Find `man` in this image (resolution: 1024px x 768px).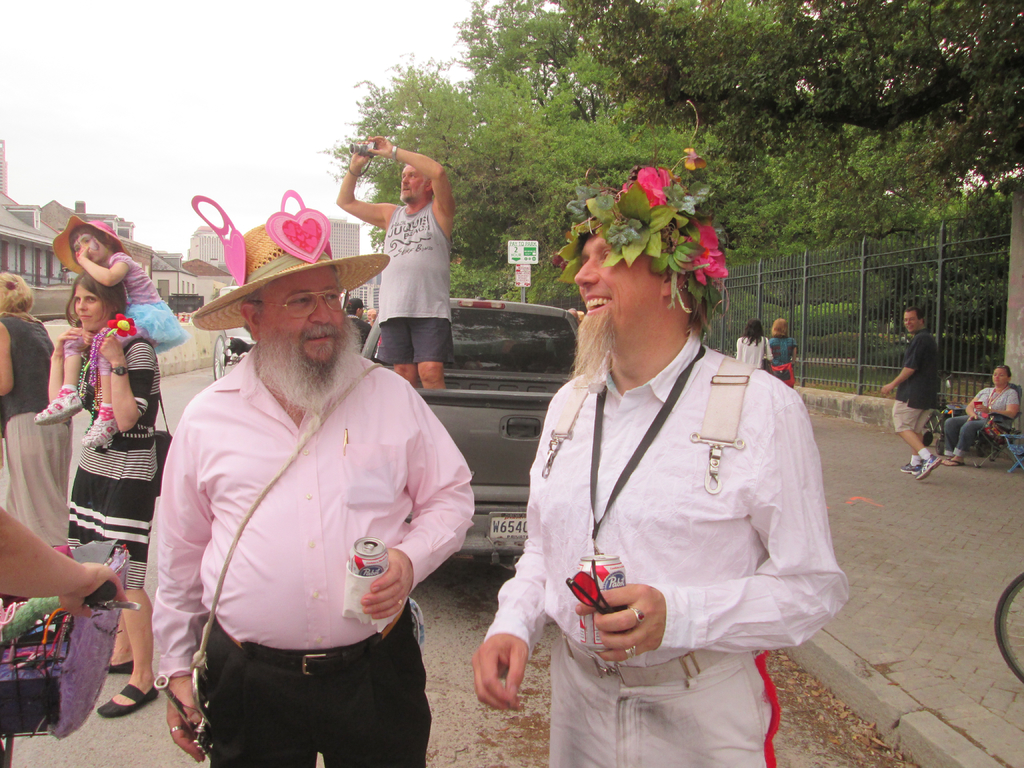
<region>877, 307, 950, 481</region>.
